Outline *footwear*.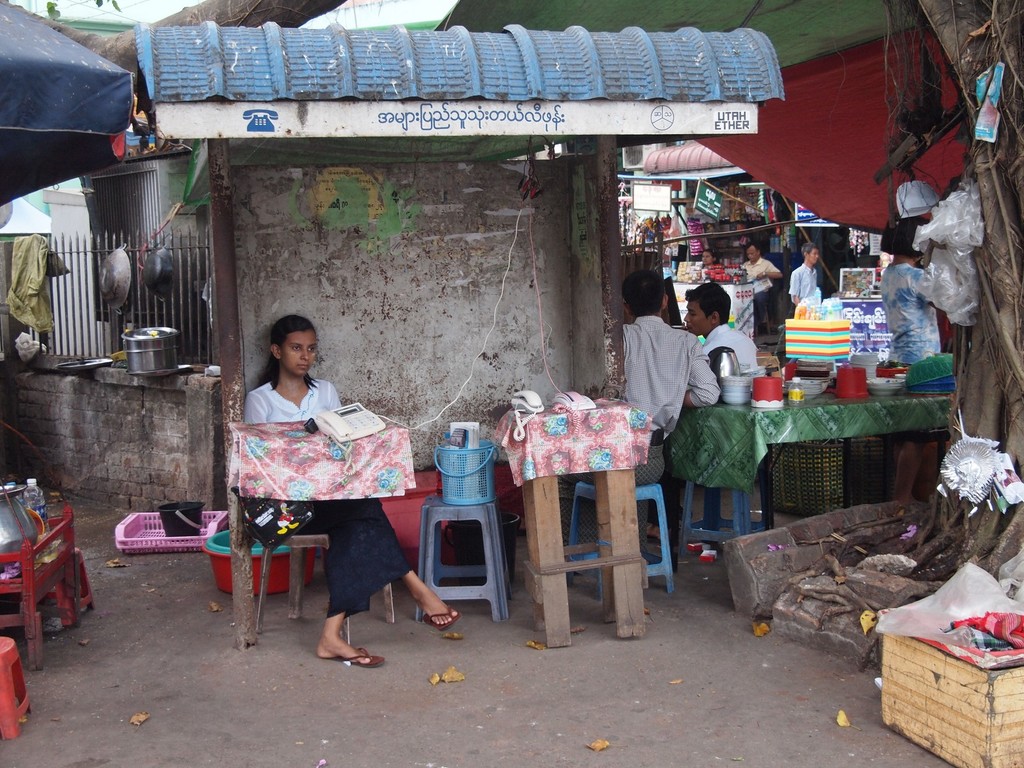
Outline: left=424, top=602, right=457, bottom=630.
